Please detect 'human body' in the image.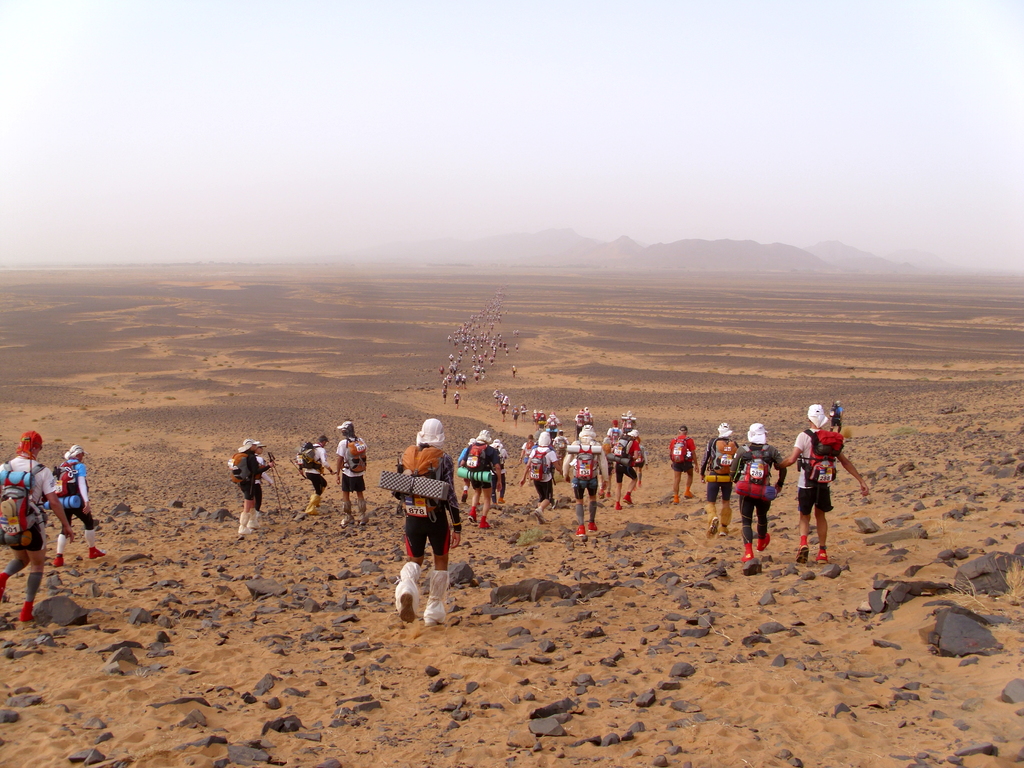
0, 433, 70, 616.
